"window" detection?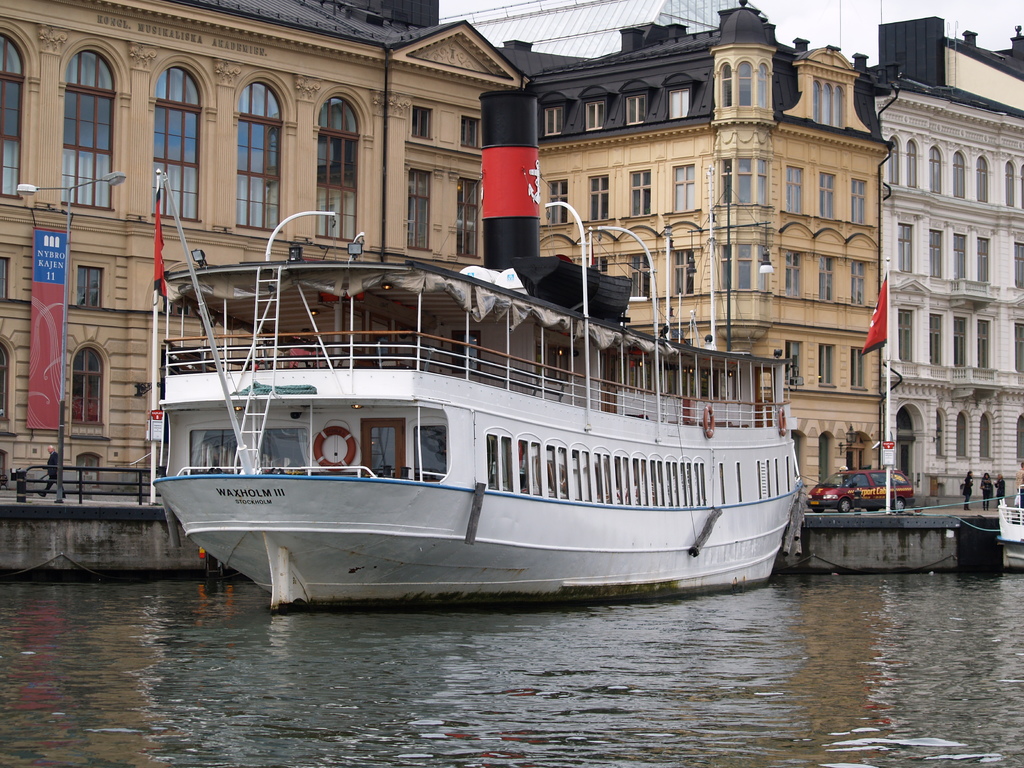
Rect(977, 232, 990, 283)
